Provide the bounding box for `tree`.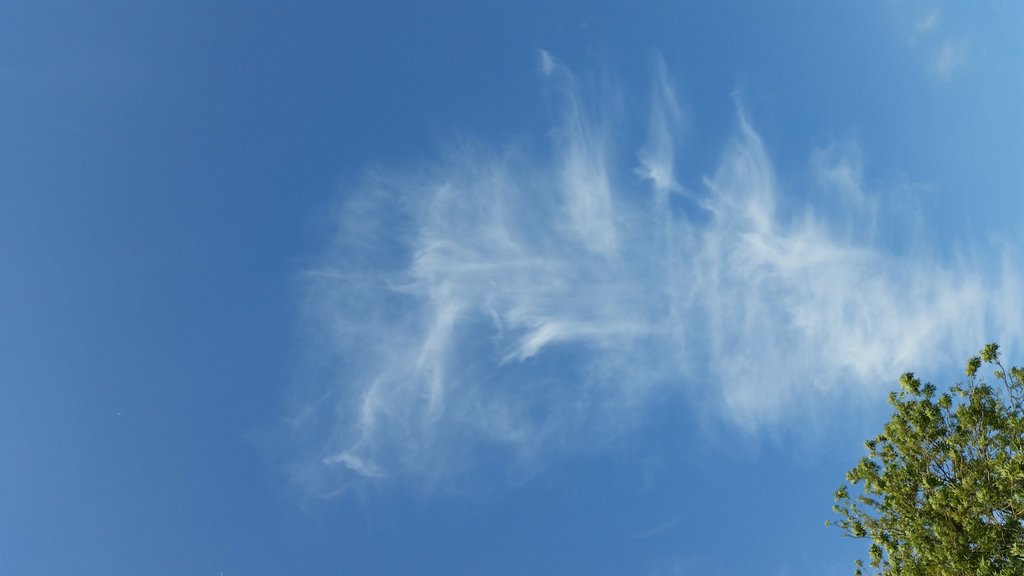
[827, 347, 1011, 570].
